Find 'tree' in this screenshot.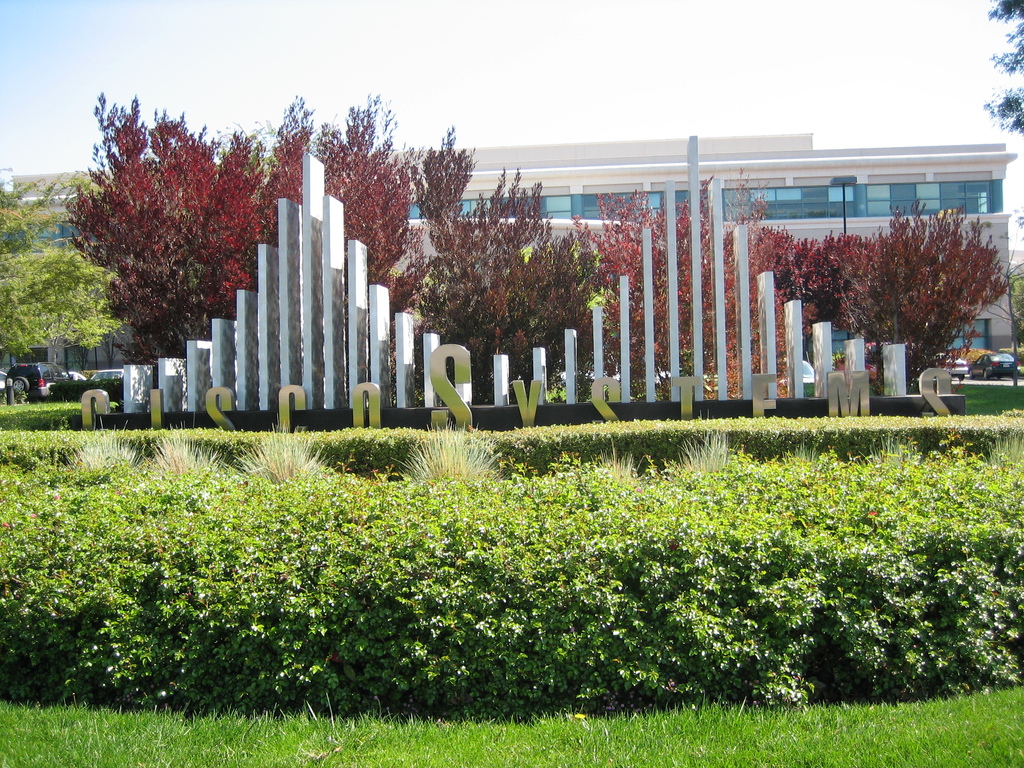
The bounding box for 'tree' is box=[0, 155, 84, 253].
